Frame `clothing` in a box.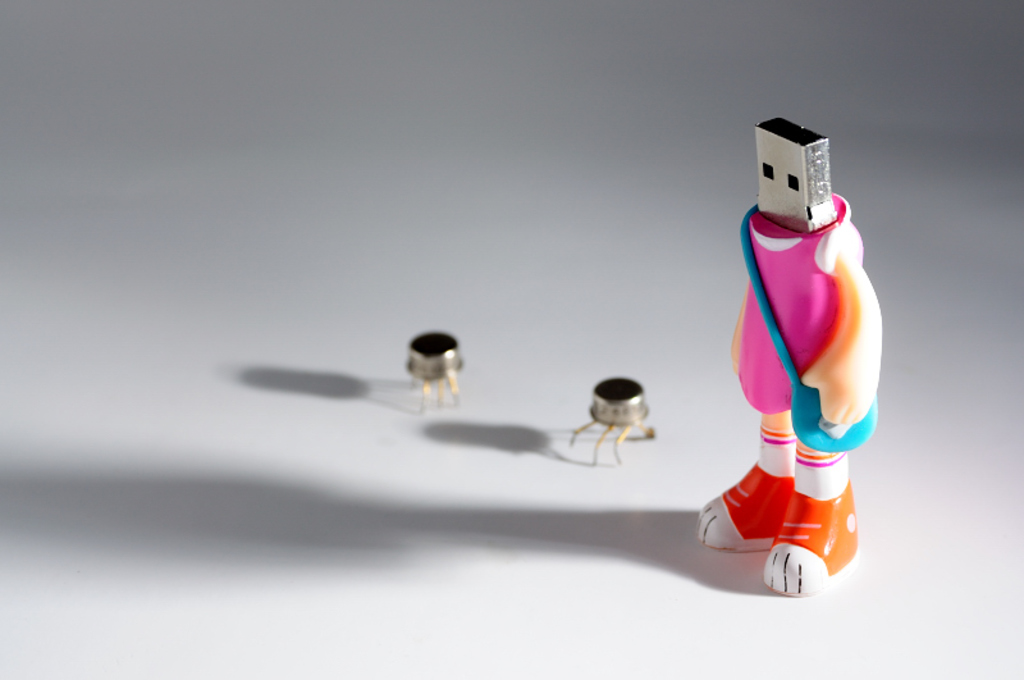
detection(713, 163, 883, 576).
